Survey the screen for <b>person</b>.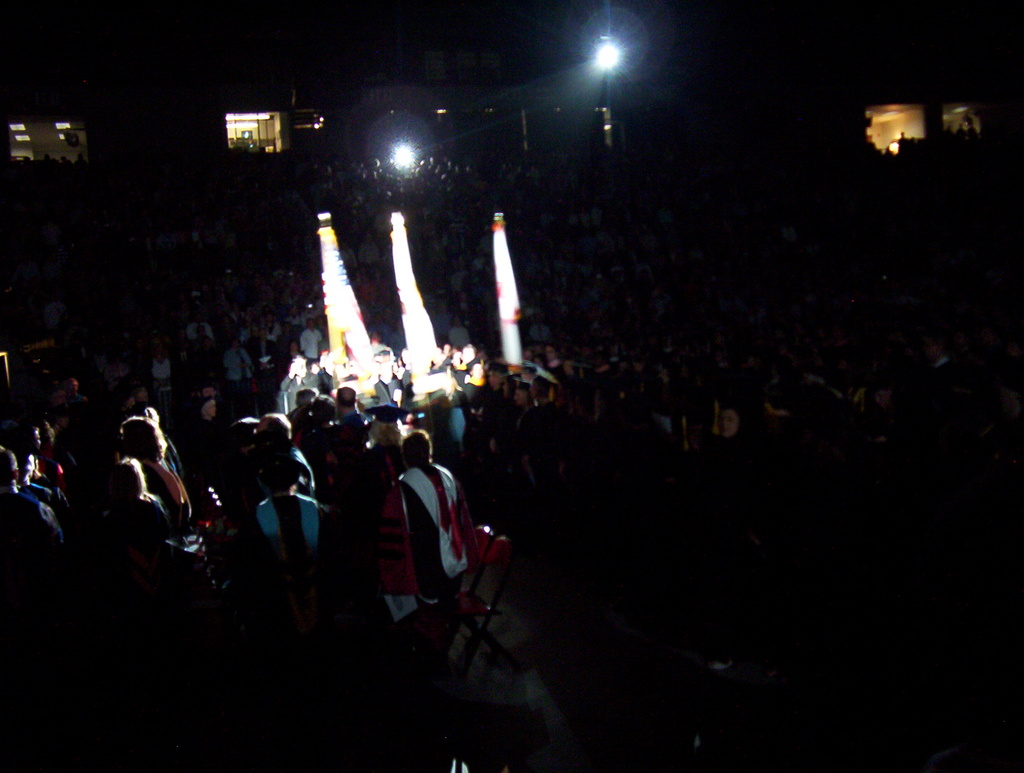
Survey found: 117 414 189 528.
